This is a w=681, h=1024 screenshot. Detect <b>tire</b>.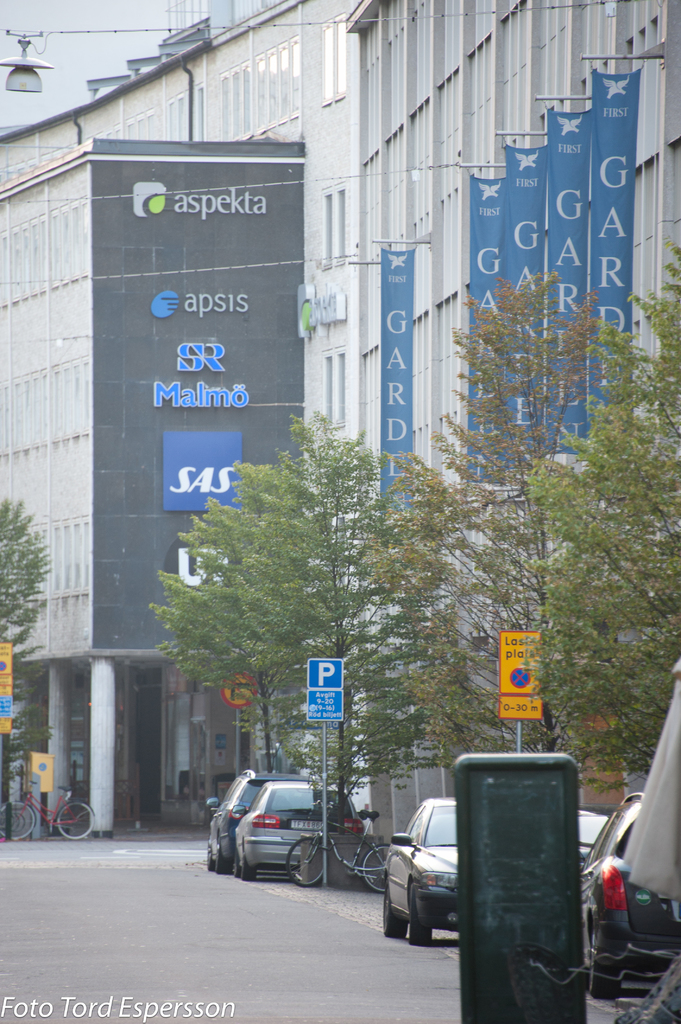
l=591, t=928, r=620, b=996.
